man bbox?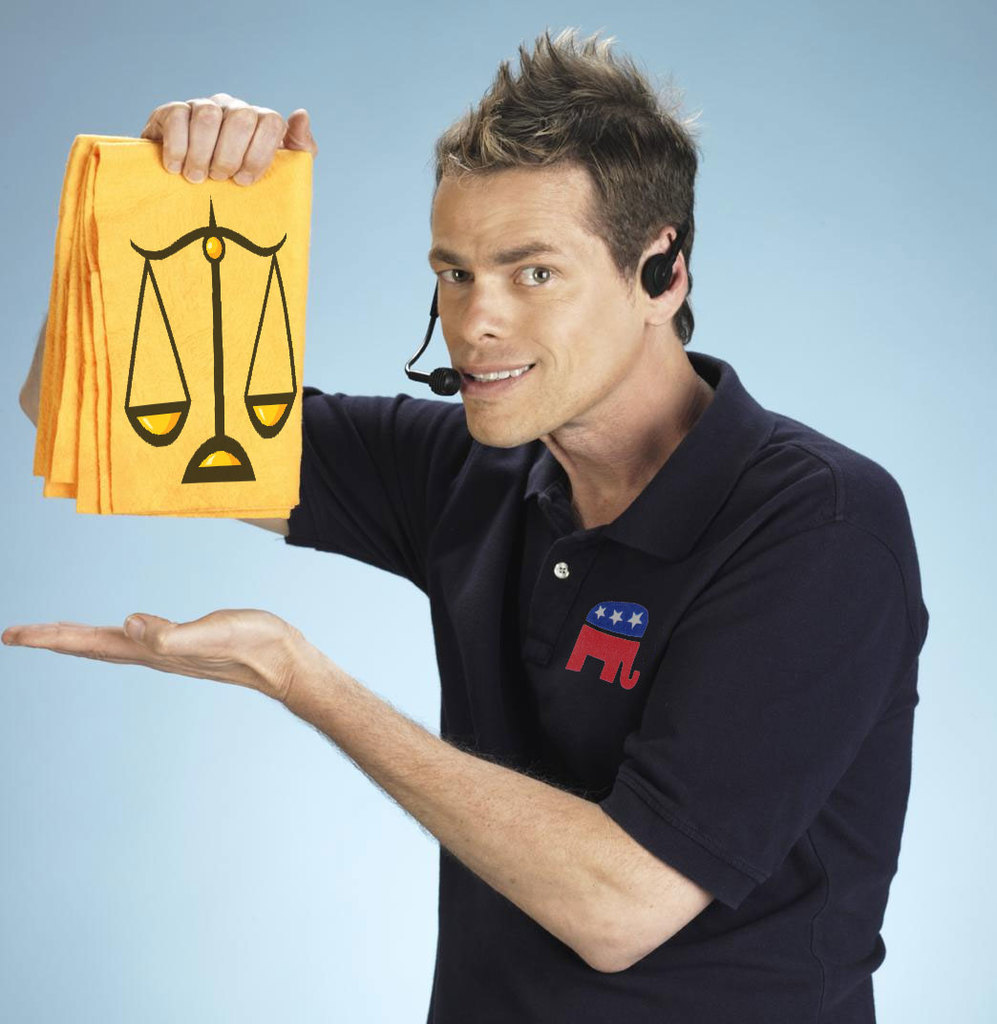
Rect(70, 66, 947, 997)
